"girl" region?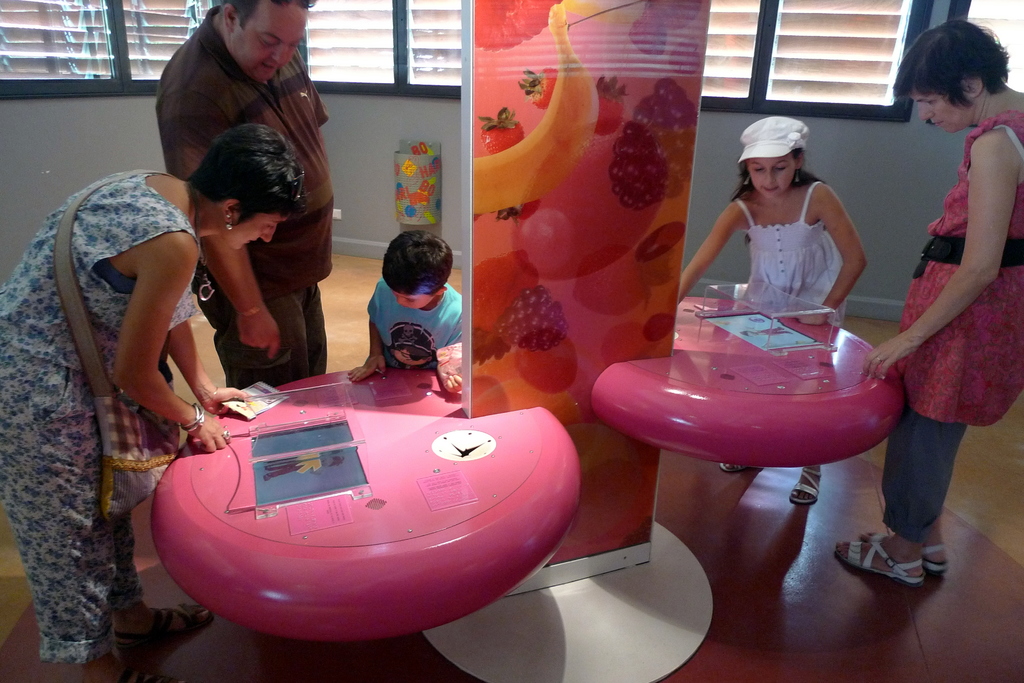
[678,117,867,502]
